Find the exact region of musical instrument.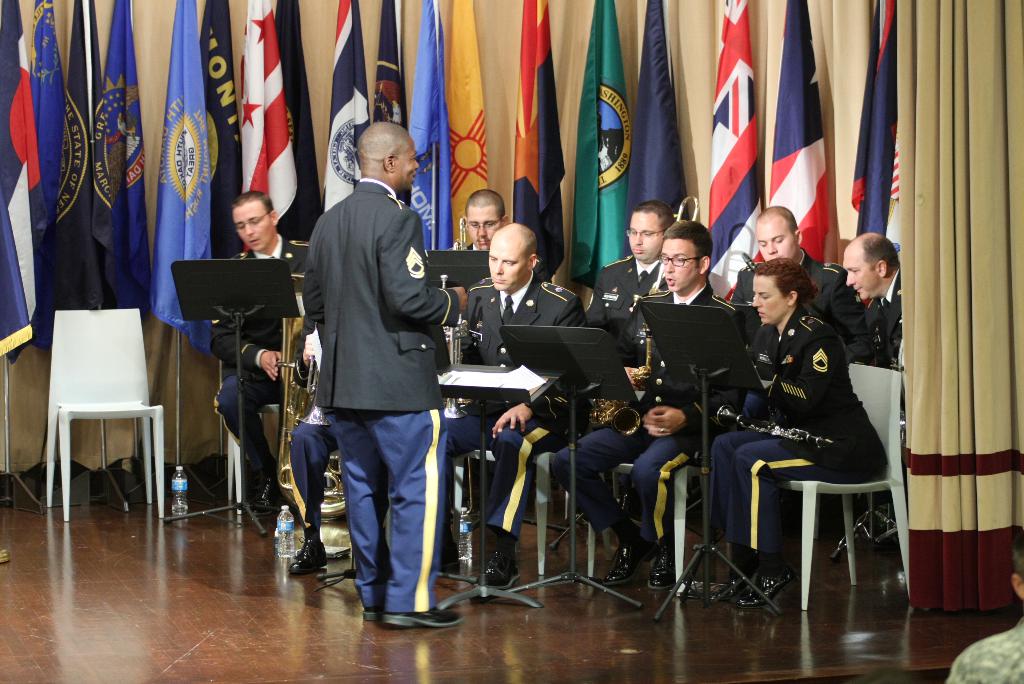
Exact region: locate(716, 405, 838, 452).
